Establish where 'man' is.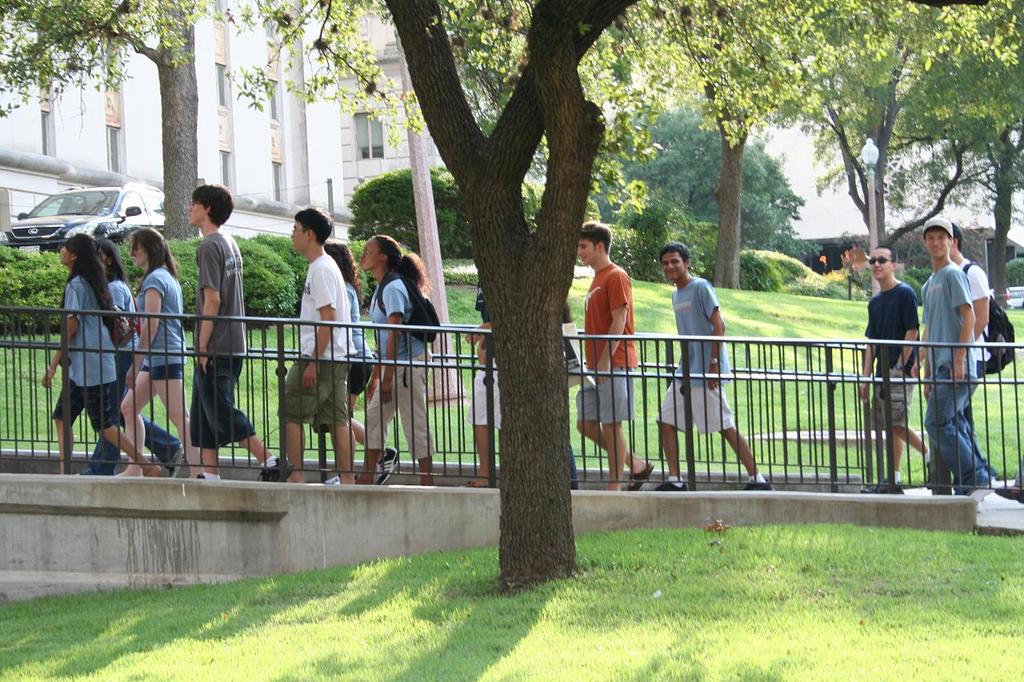
Established at 857 244 930 492.
